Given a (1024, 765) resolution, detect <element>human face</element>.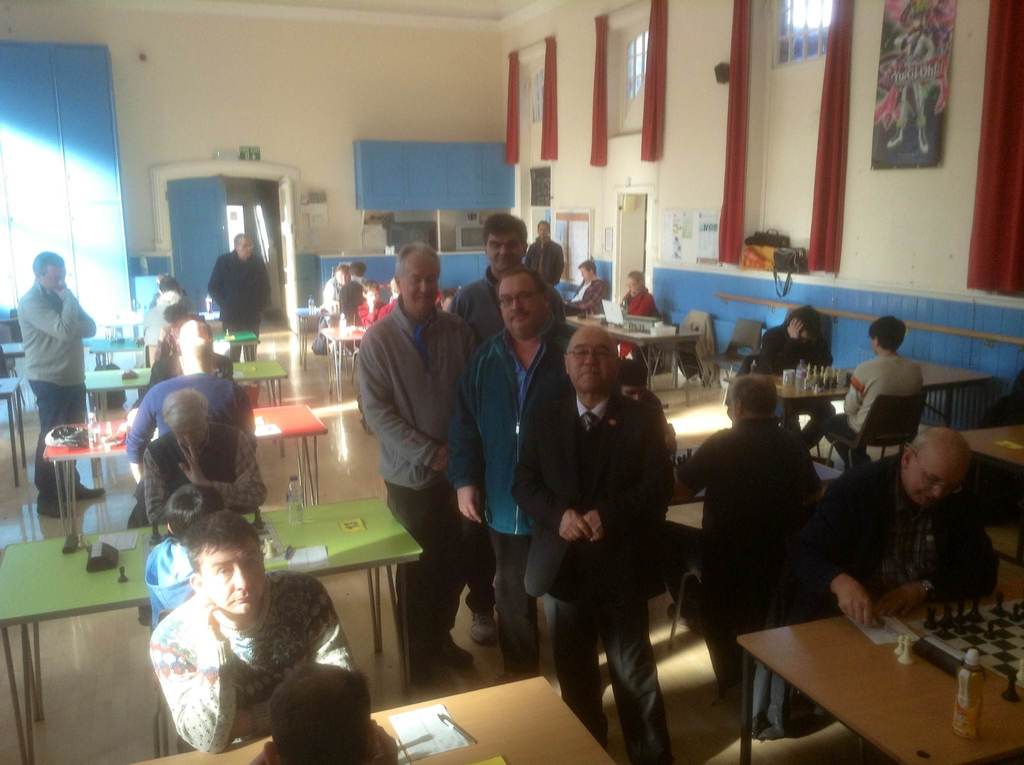
{"x1": 396, "y1": 246, "x2": 441, "y2": 312}.
